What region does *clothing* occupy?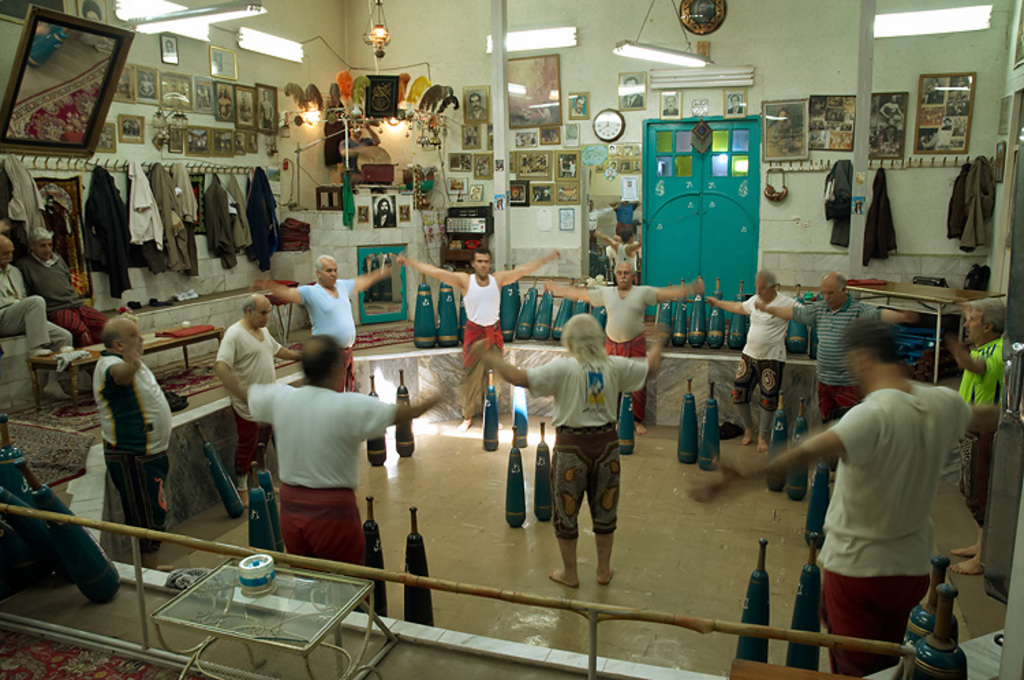
select_region(862, 168, 900, 272).
